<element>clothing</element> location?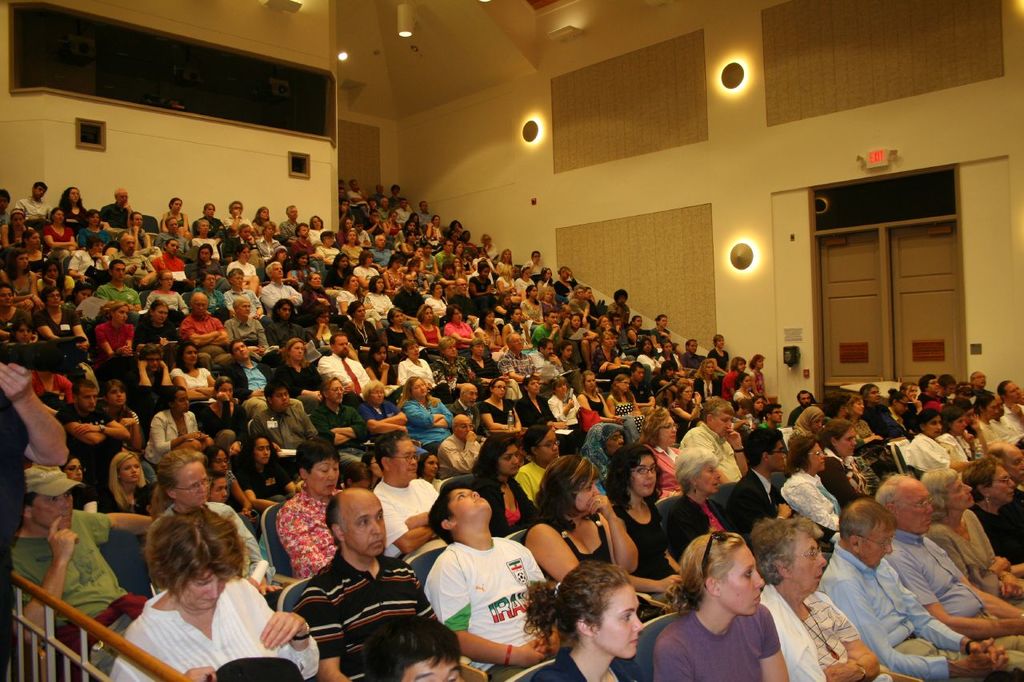
box=[95, 282, 148, 316]
